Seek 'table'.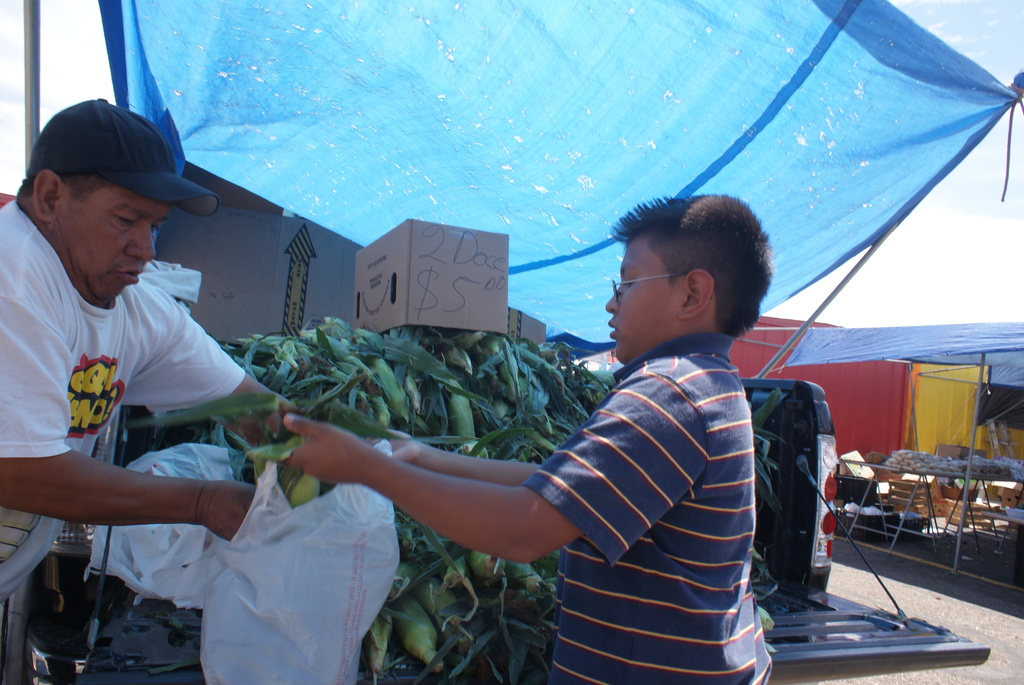
845, 445, 1011, 569.
